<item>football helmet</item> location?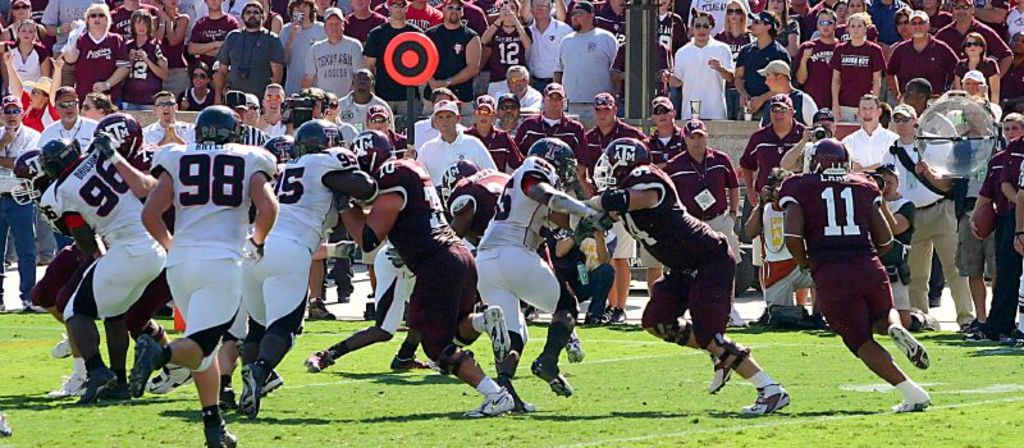
(91, 110, 147, 164)
